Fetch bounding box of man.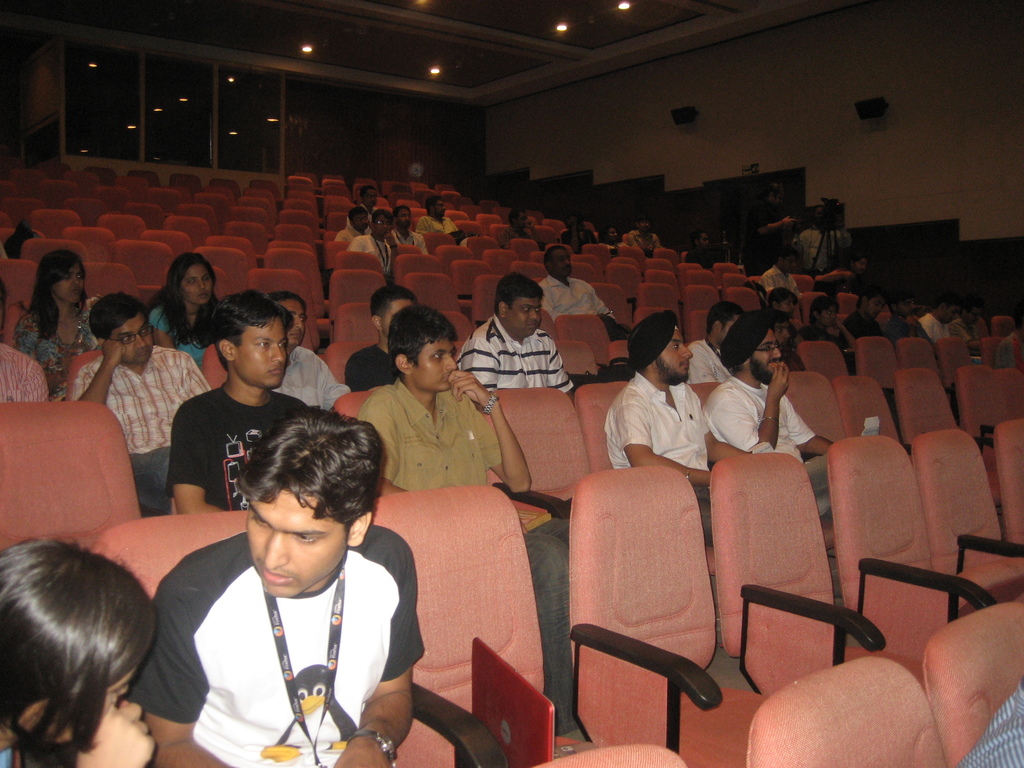
Bbox: 955 678 1023 767.
